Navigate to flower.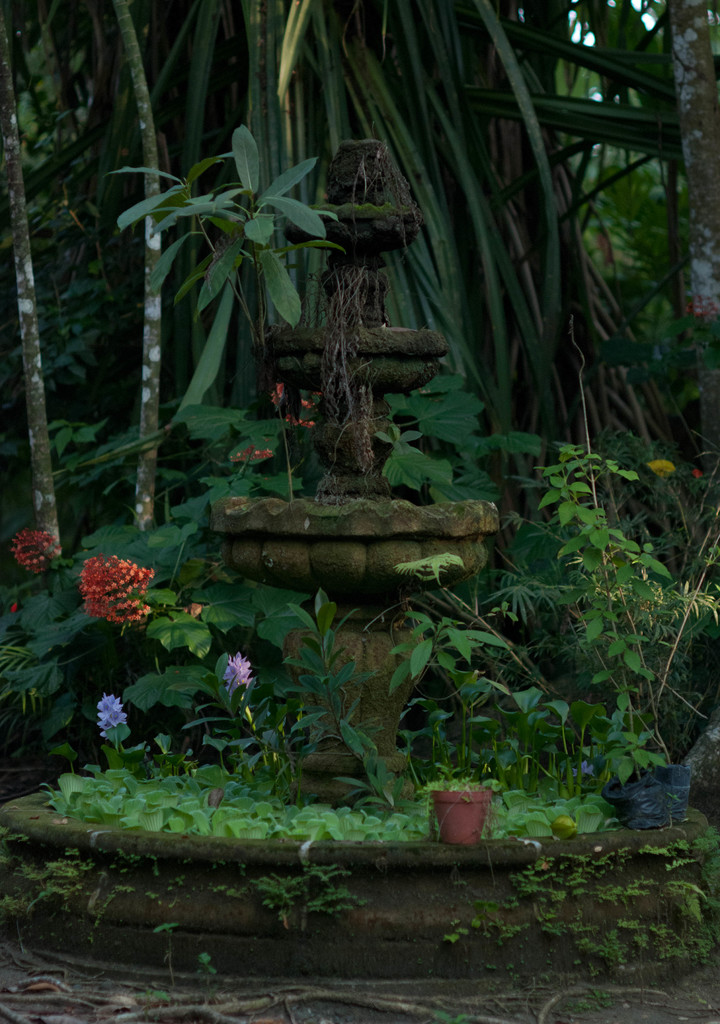
Navigation target: bbox=(286, 416, 315, 428).
